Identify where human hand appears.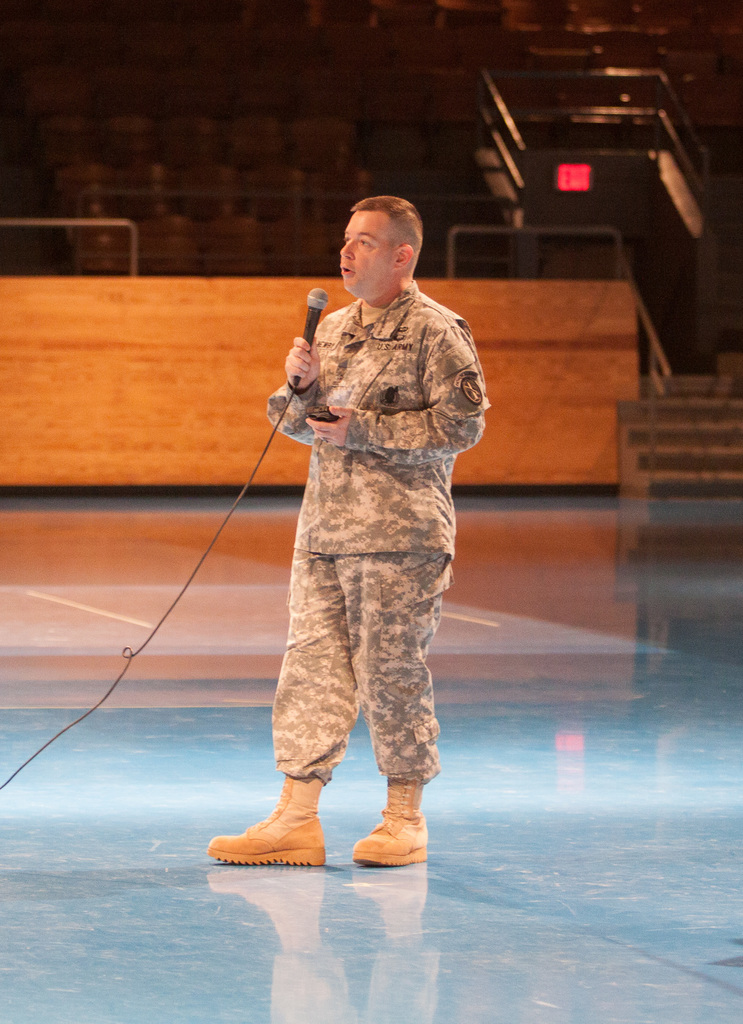
Appears at [282,339,322,391].
